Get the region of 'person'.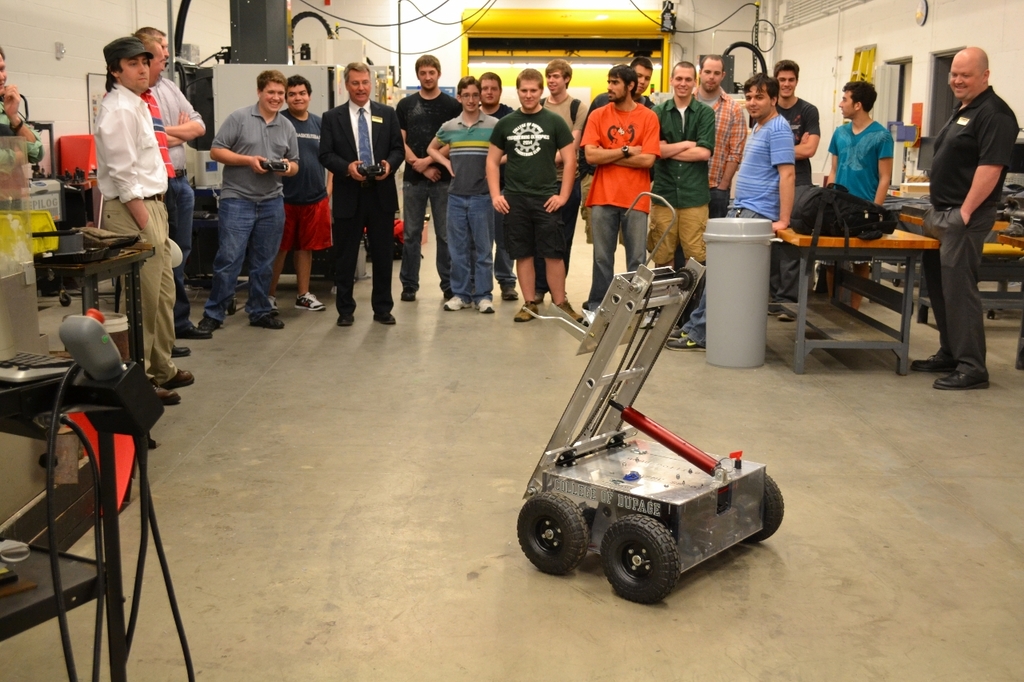
crop(694, 56, 748, 218).
